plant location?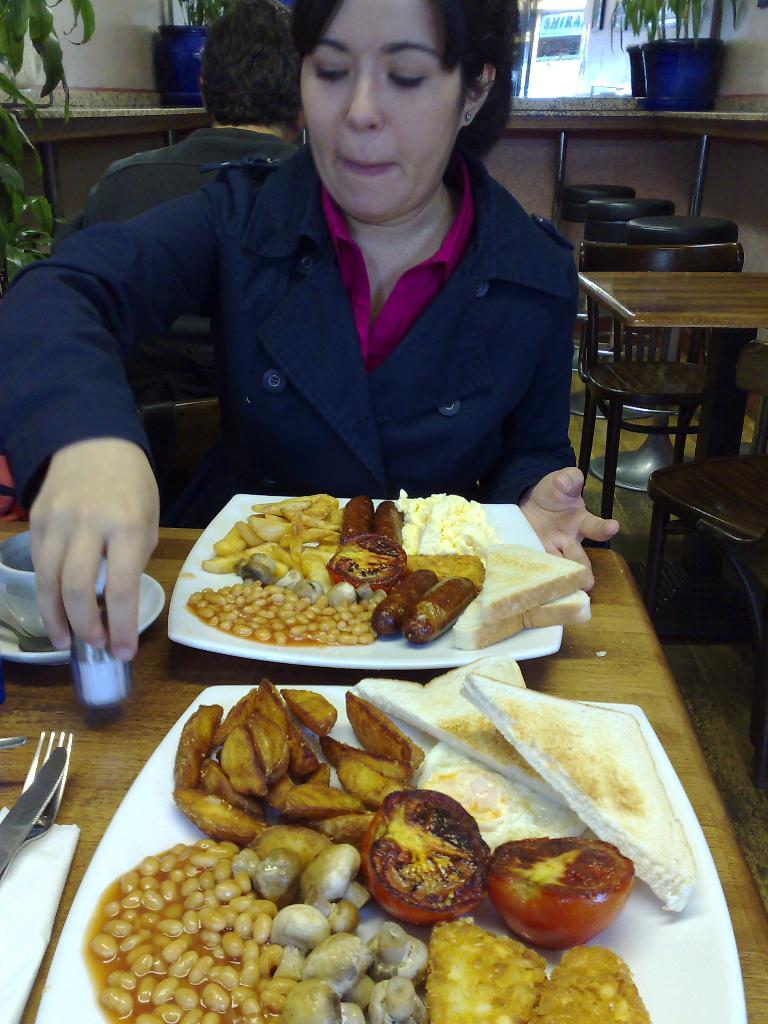
box(153, 0, 223, 31)
